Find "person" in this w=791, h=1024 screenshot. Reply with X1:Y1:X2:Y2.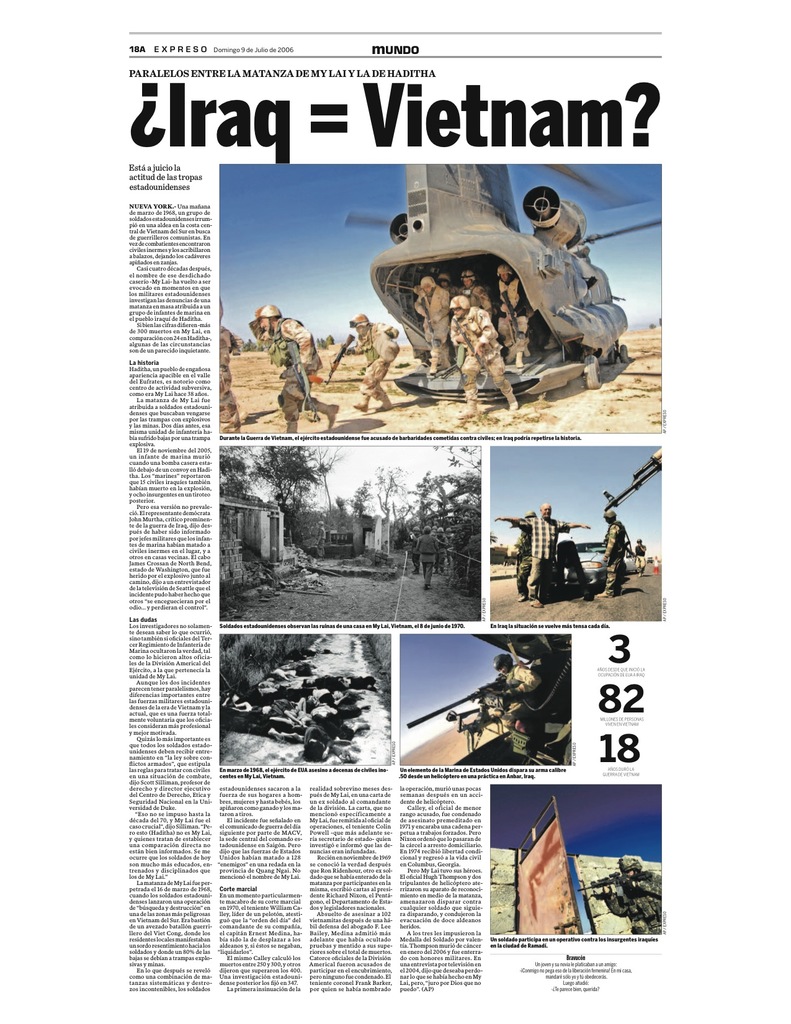
496:502:585:607.
